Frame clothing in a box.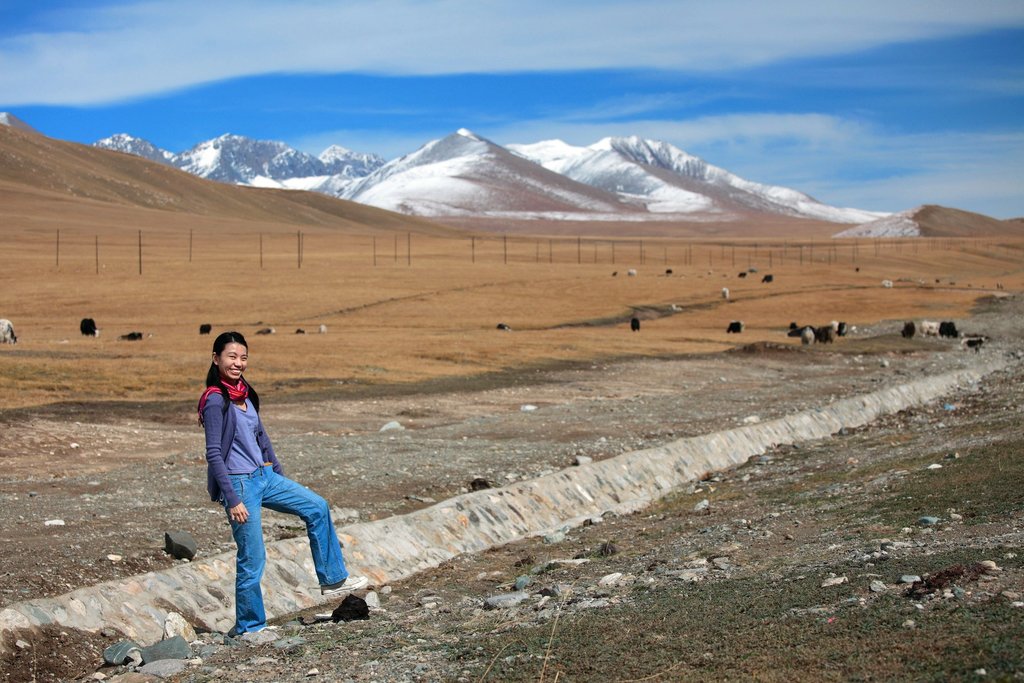
box(199, 380, 348, 632).
